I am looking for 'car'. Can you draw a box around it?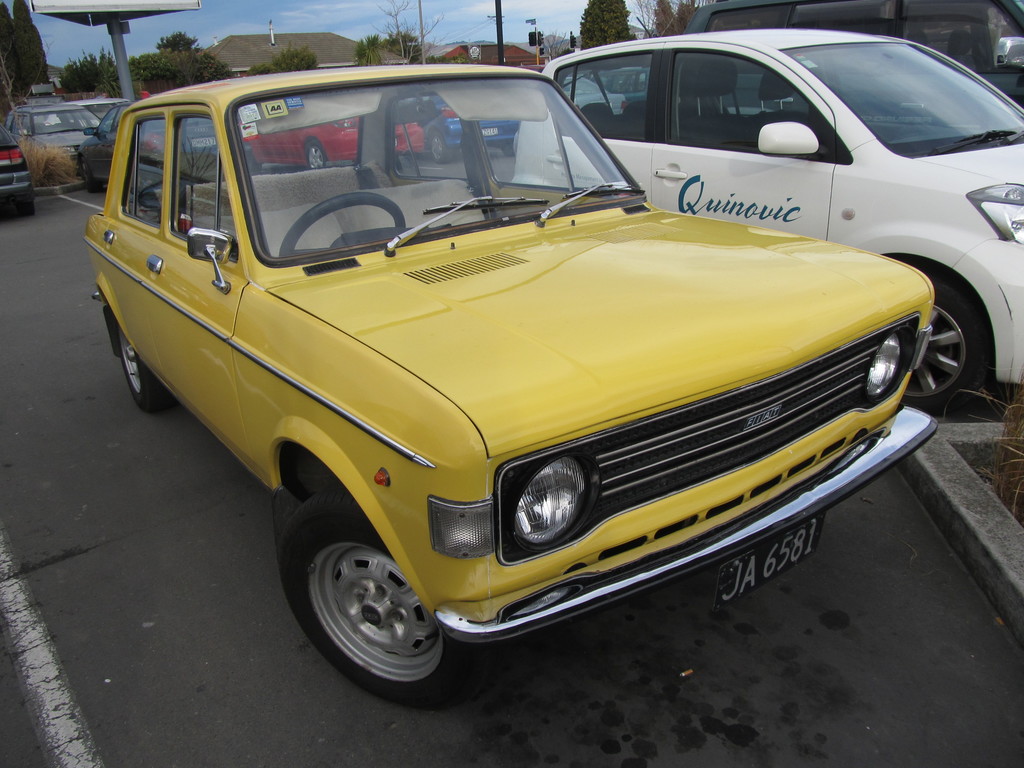
Sure, the bounding box is <bbox>3, 95, 111, 185</bbox>.
